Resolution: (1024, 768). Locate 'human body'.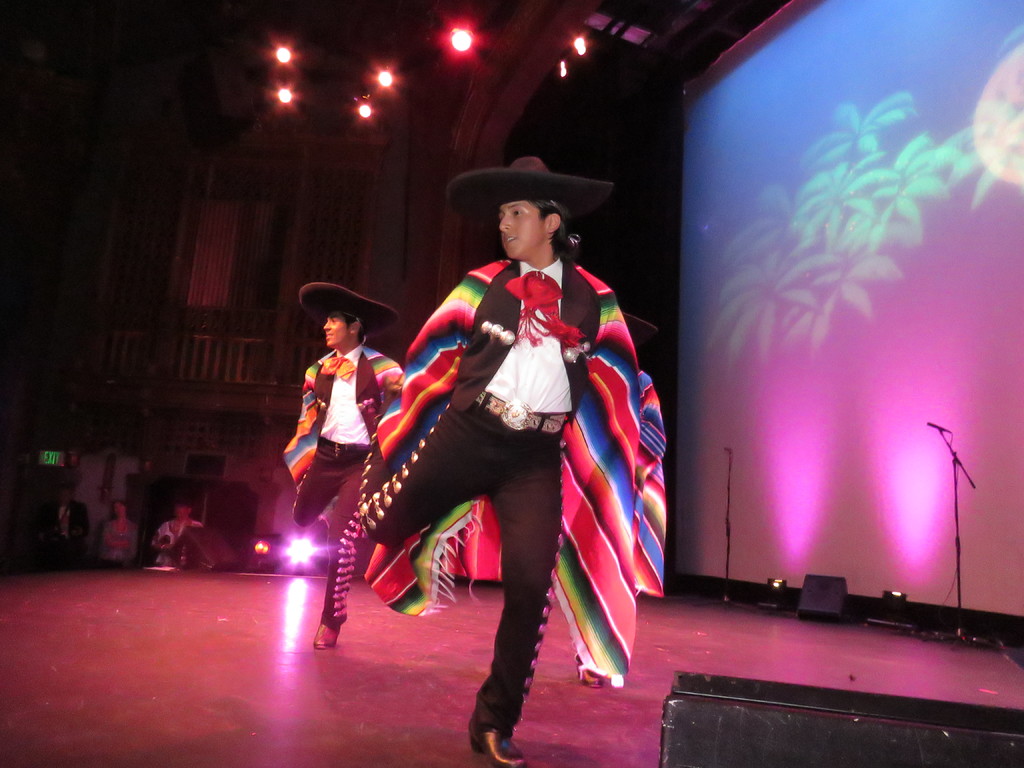
152/503/200/565.
